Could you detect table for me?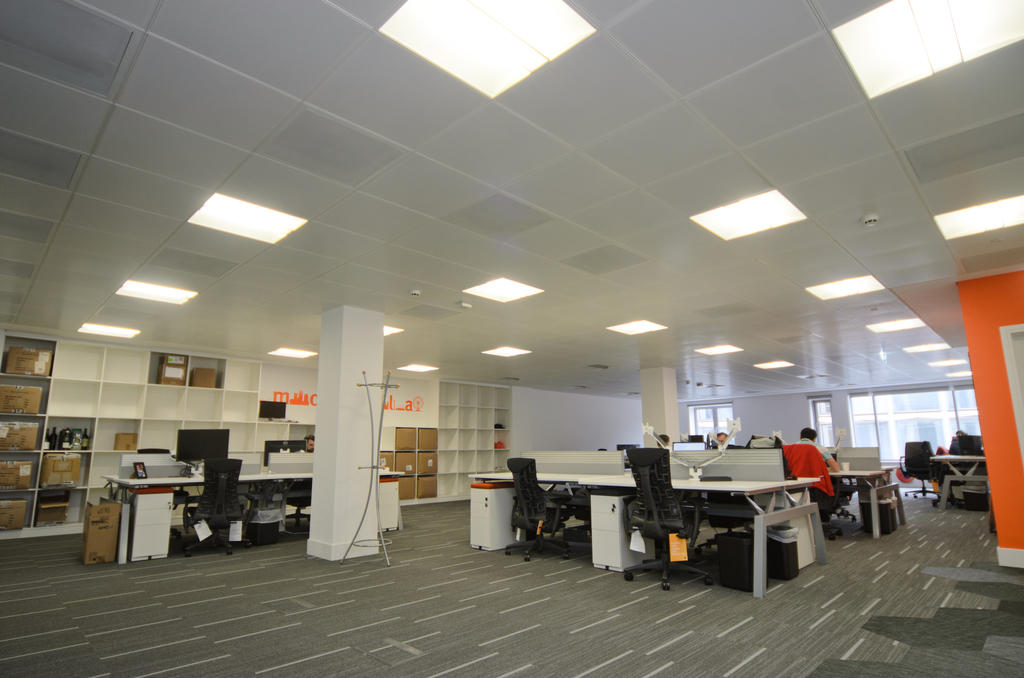
Detection result: <region>826, 468, 888, 542</region>.
